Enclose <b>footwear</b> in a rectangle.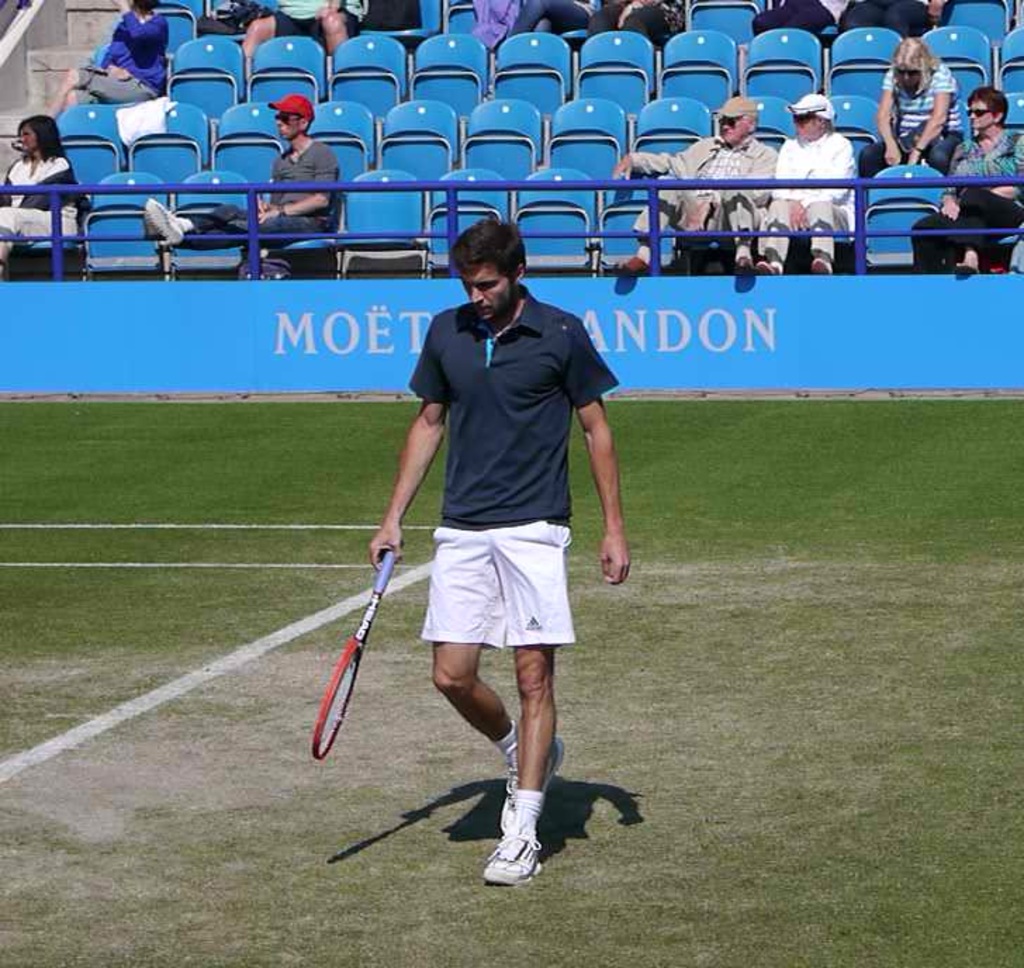
(x1=480, y1=834, x2=542, y2=882).
